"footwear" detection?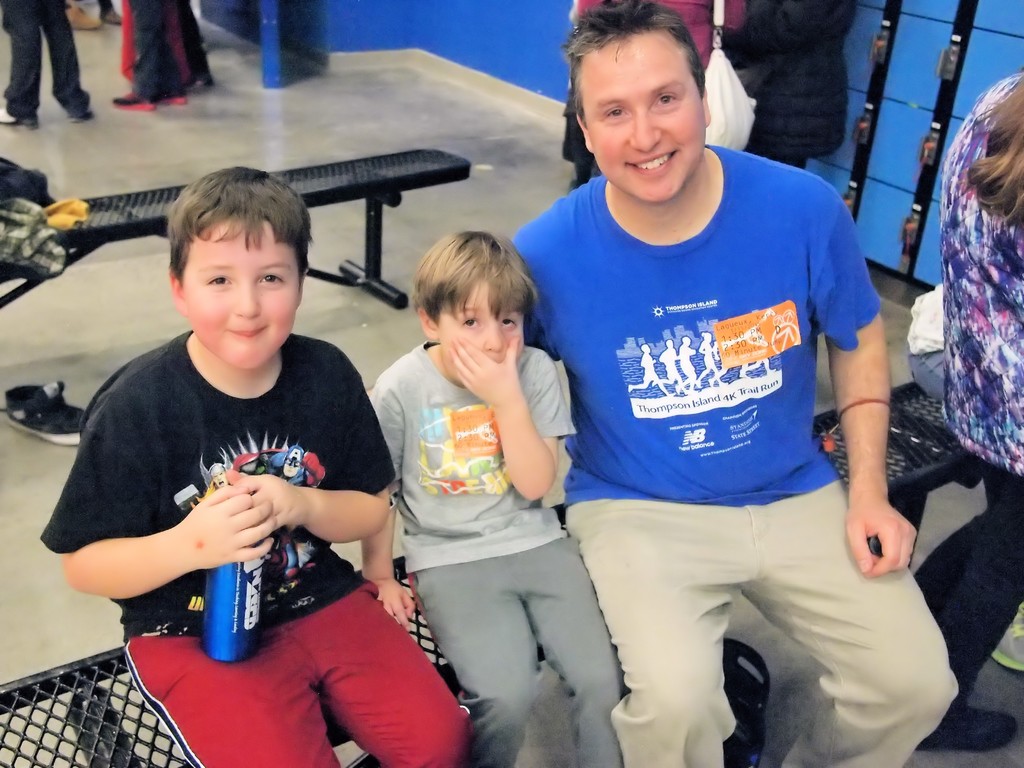
(68, 99, 94, 124)
